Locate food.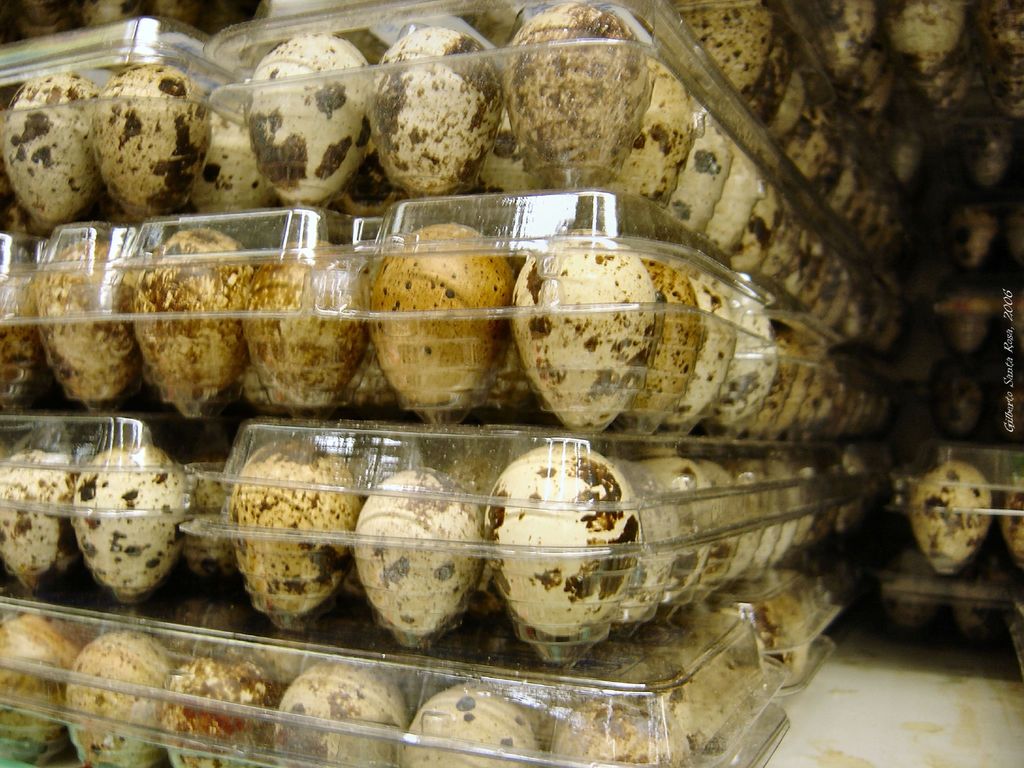
Bounding box: rect(743, 35, 794, 129).
